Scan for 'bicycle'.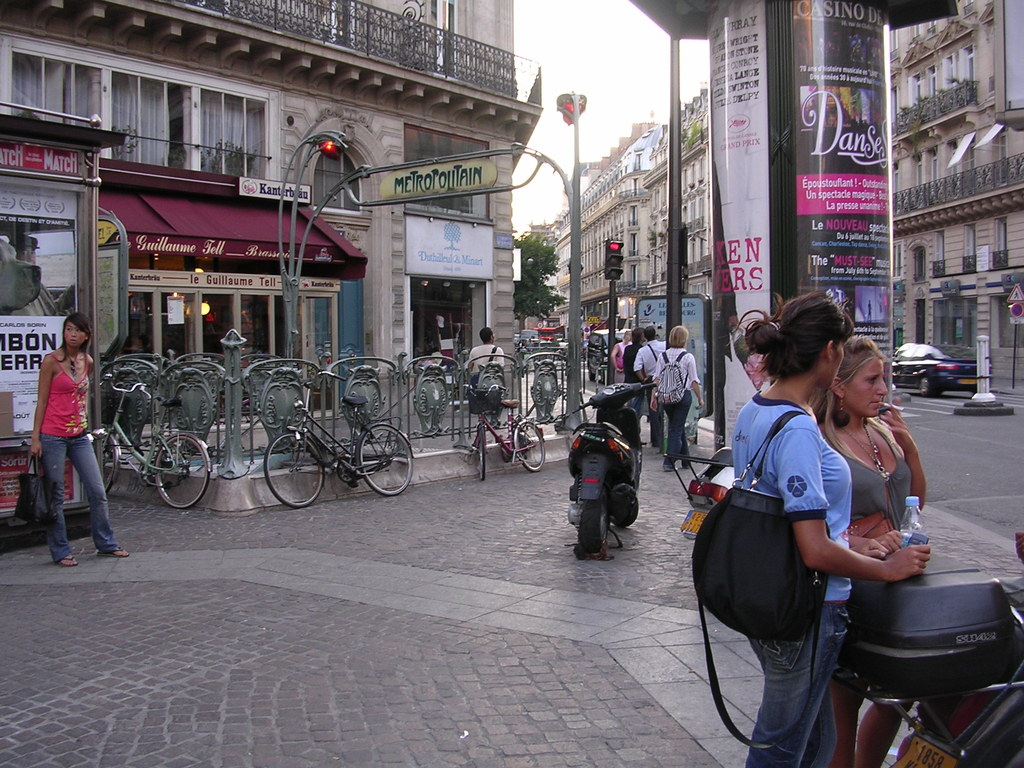
Scan result: bbox=(100, 372, 212, 509).
